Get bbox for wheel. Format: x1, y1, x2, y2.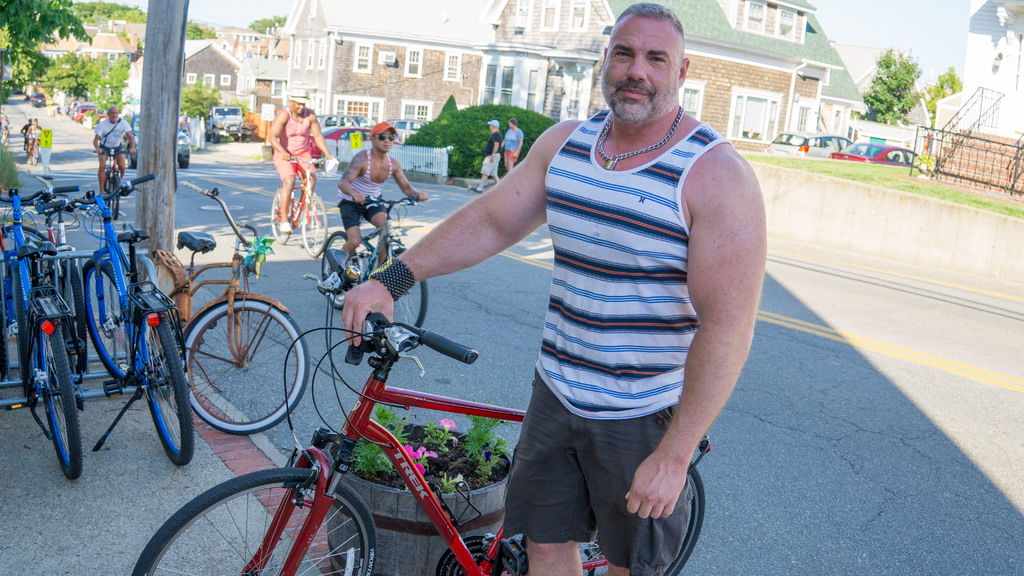
323, 231, 349, 308.
